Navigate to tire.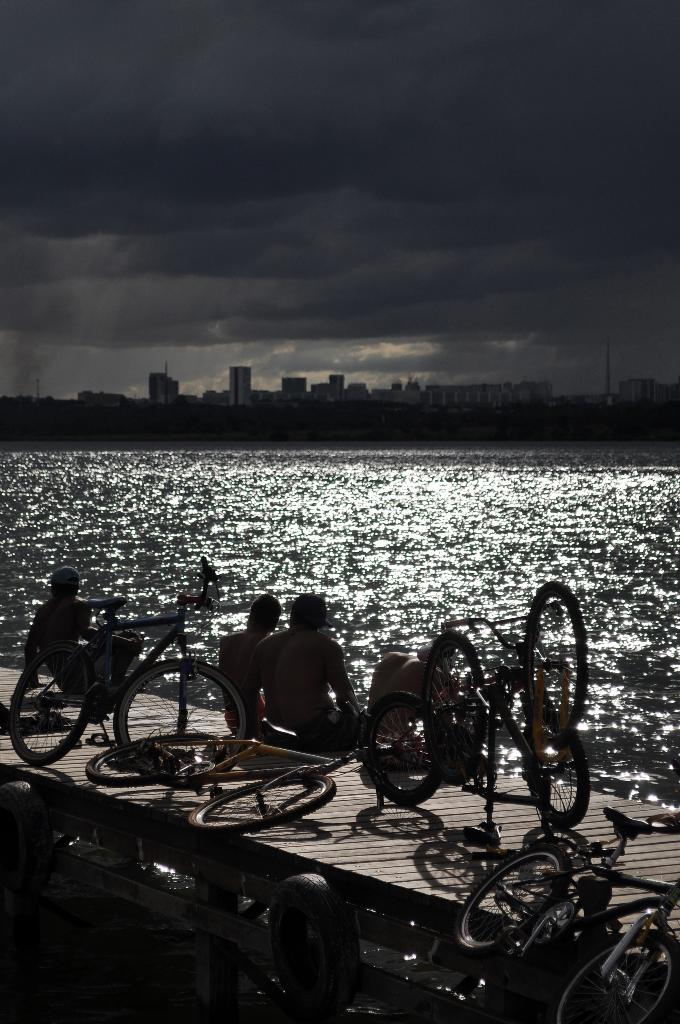
Navigation target: BBox(364, 688, 458, 820).
